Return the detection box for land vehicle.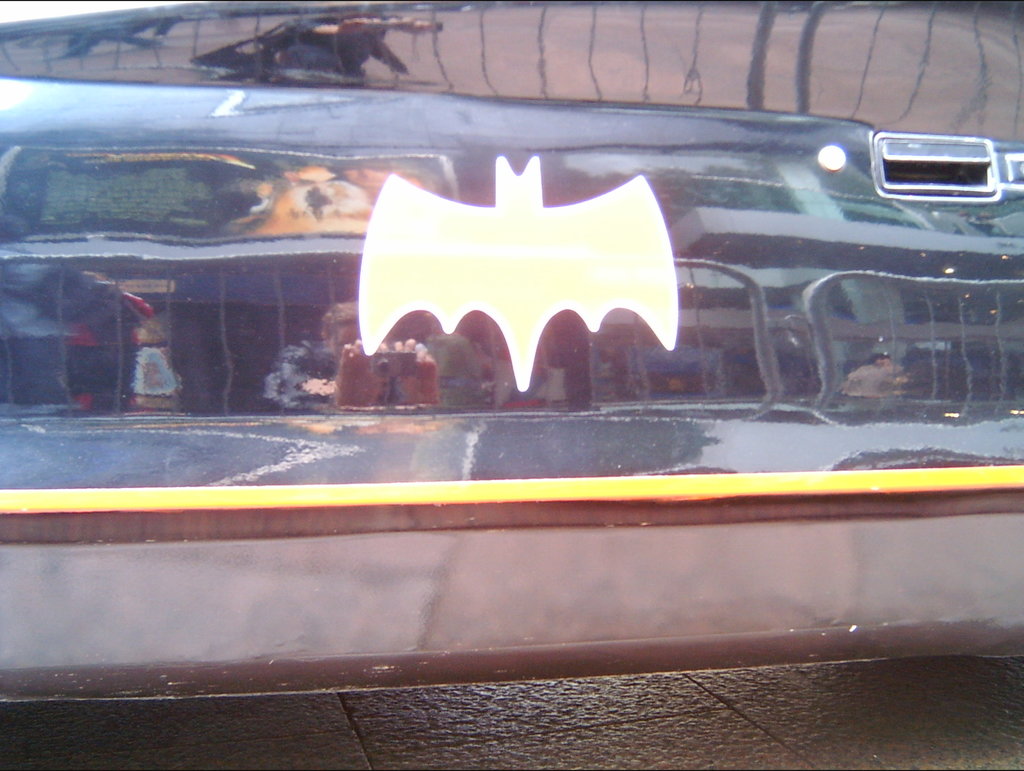
[left=0, top=28, right=1023, bottom=710].
